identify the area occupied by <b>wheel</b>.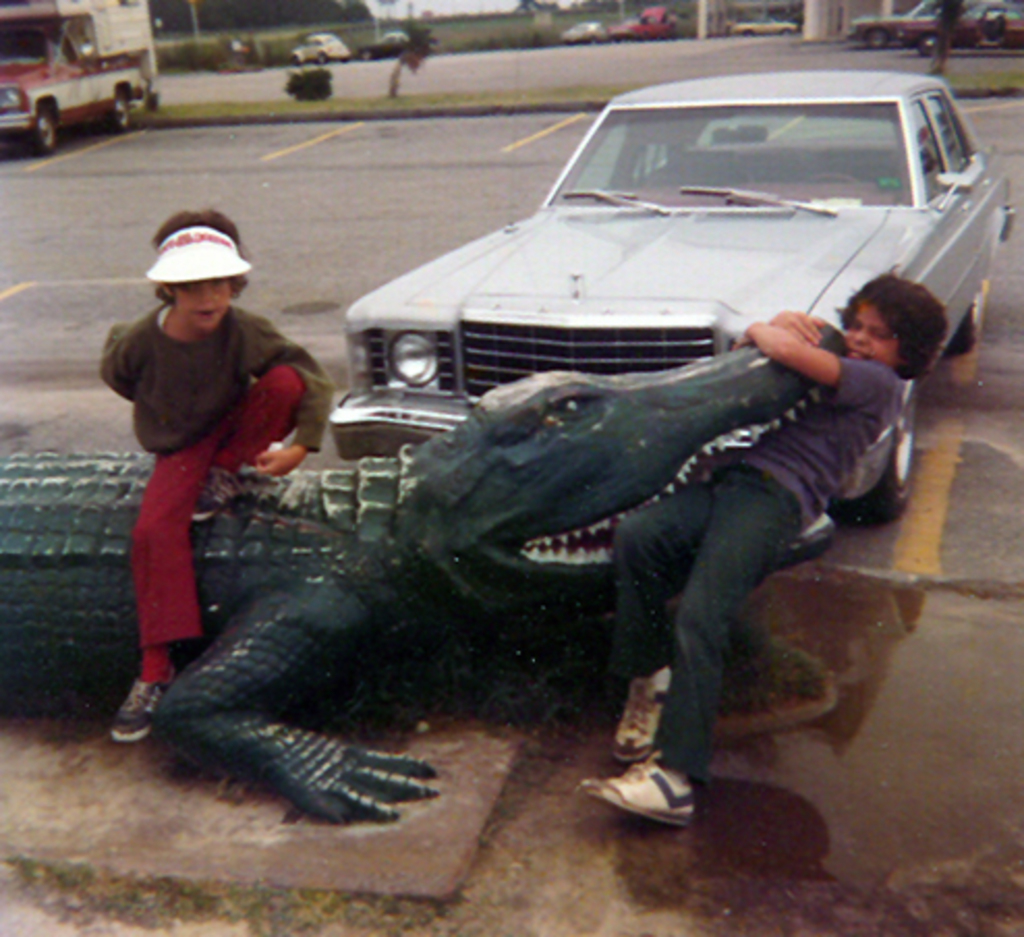
Area: 949,286,987,352.
